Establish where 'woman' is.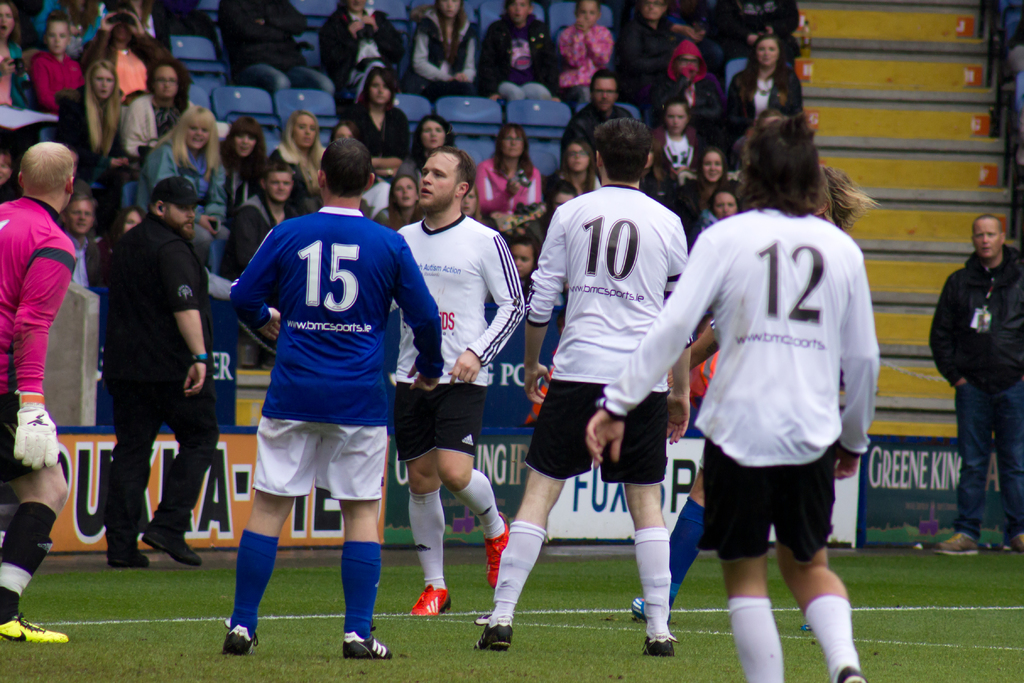
Established at {"x1": 412, "y1": 0, "x2": 479, "y2": 103}.
